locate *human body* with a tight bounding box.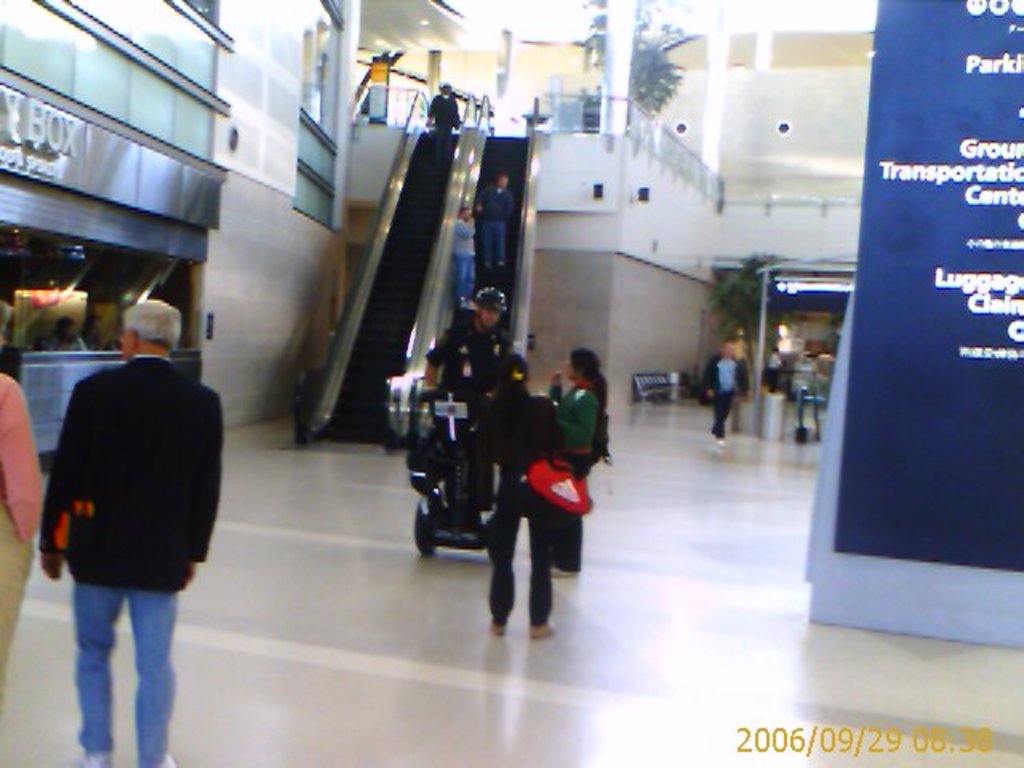
detection(46, 310, 85, 352).
